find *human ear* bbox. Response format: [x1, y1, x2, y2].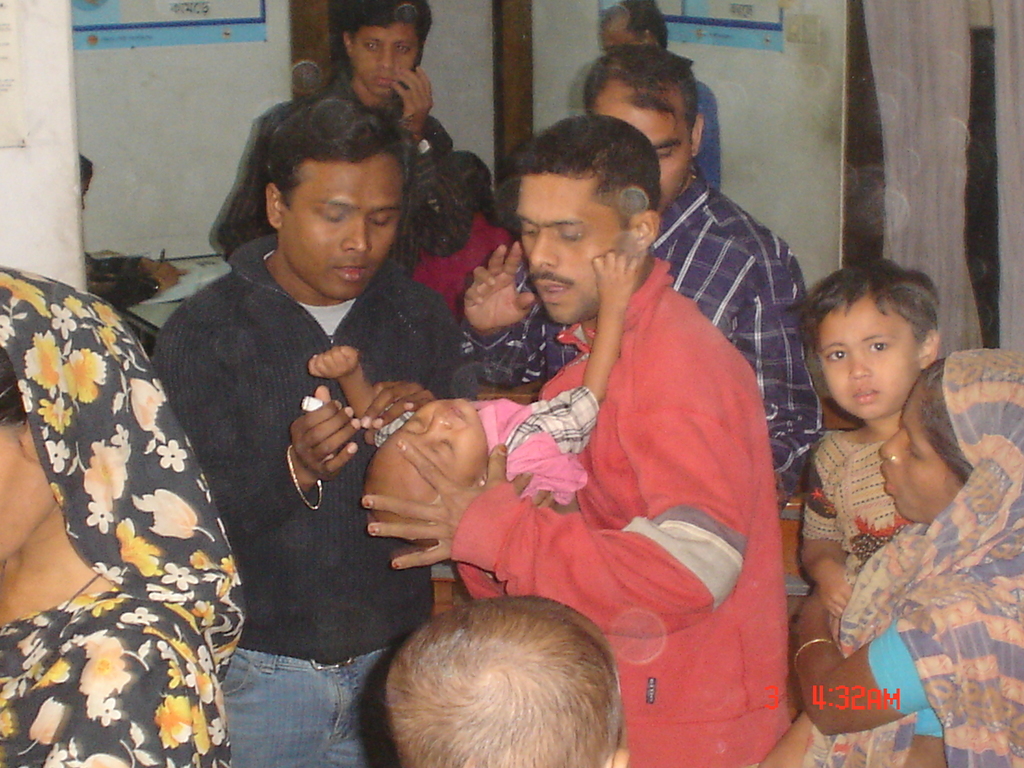
[603, 746, 629, 767].
